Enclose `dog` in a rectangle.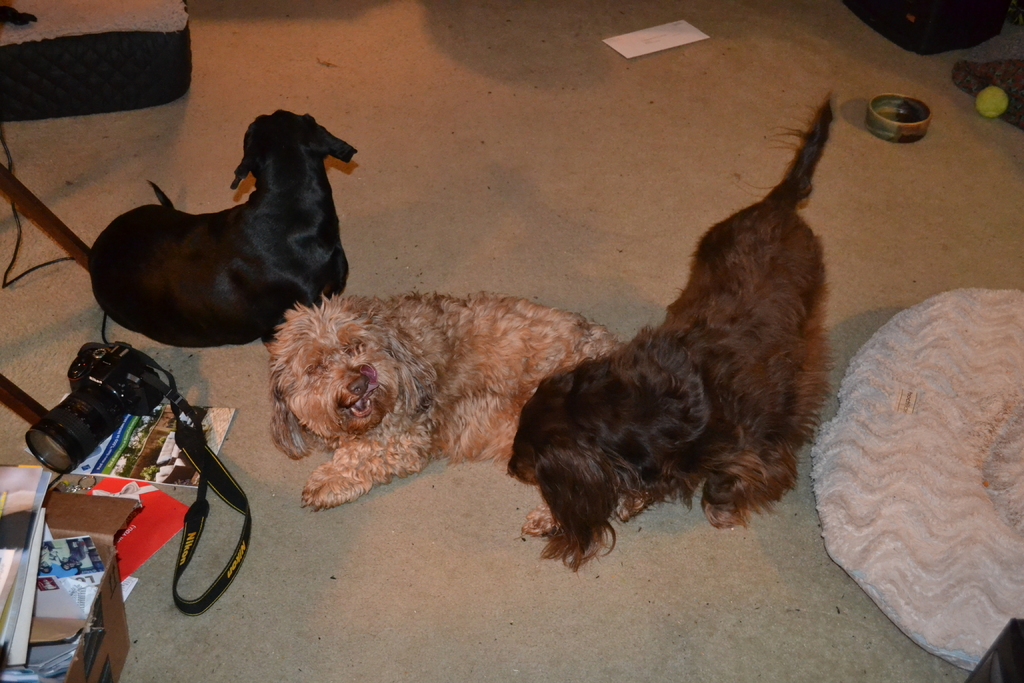
Rect(508, 94, 831, 570).
